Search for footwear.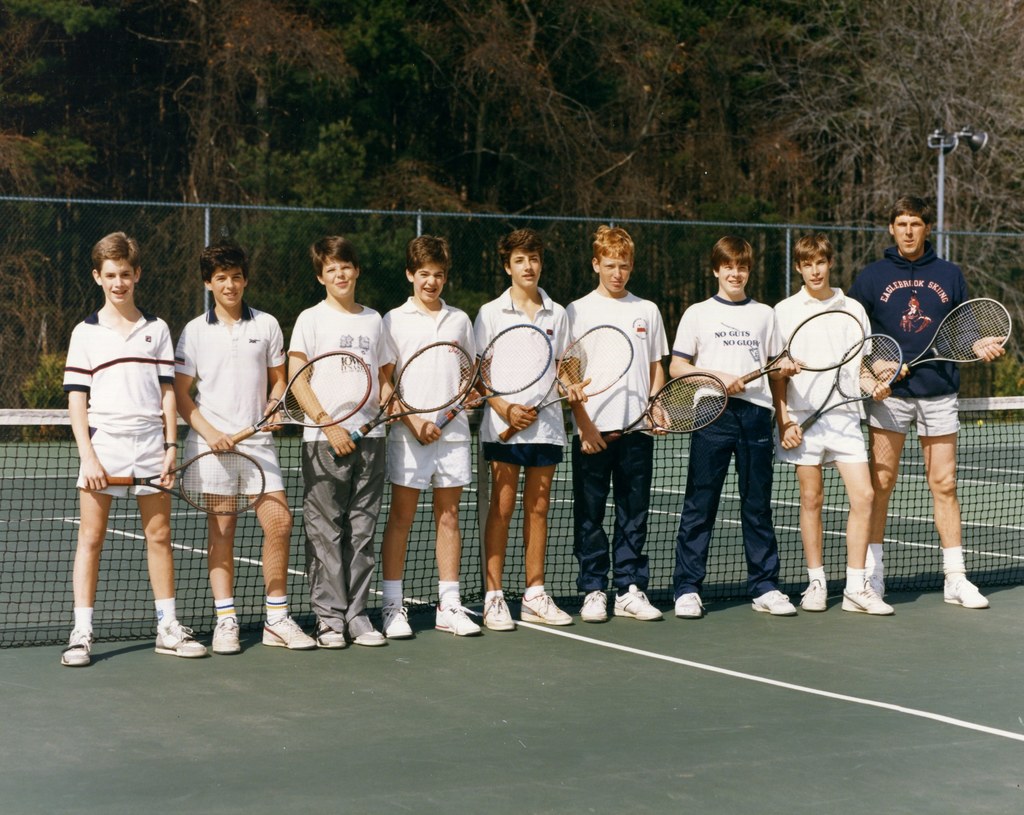
Found at detection(262, 619, 314, 648).
